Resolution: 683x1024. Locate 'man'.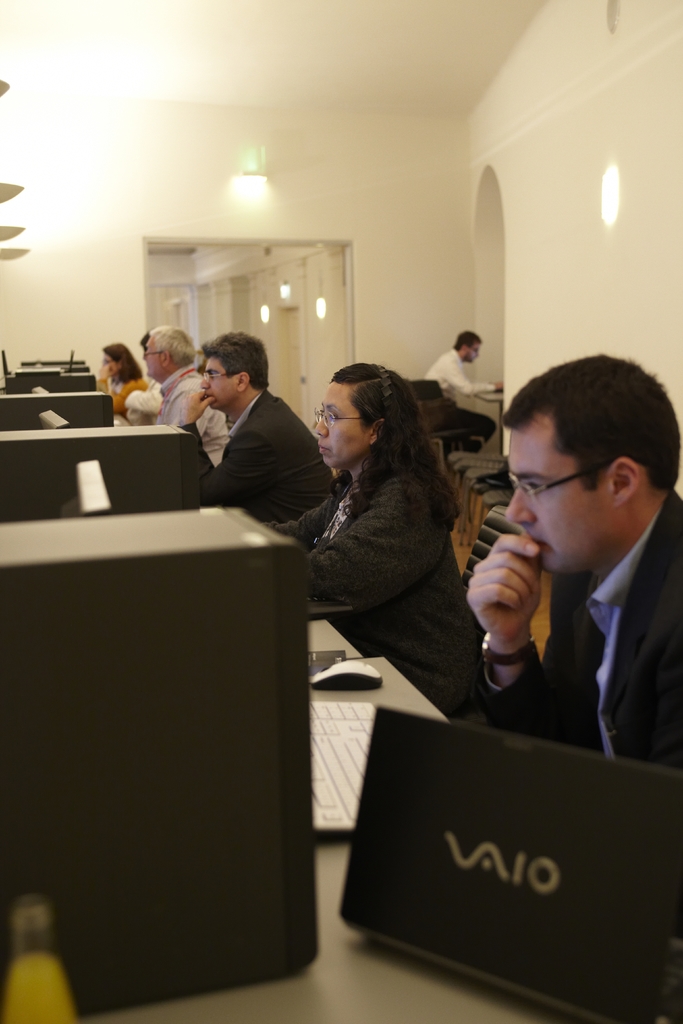
x1=133 y1=314 x2=231 y2=472.
